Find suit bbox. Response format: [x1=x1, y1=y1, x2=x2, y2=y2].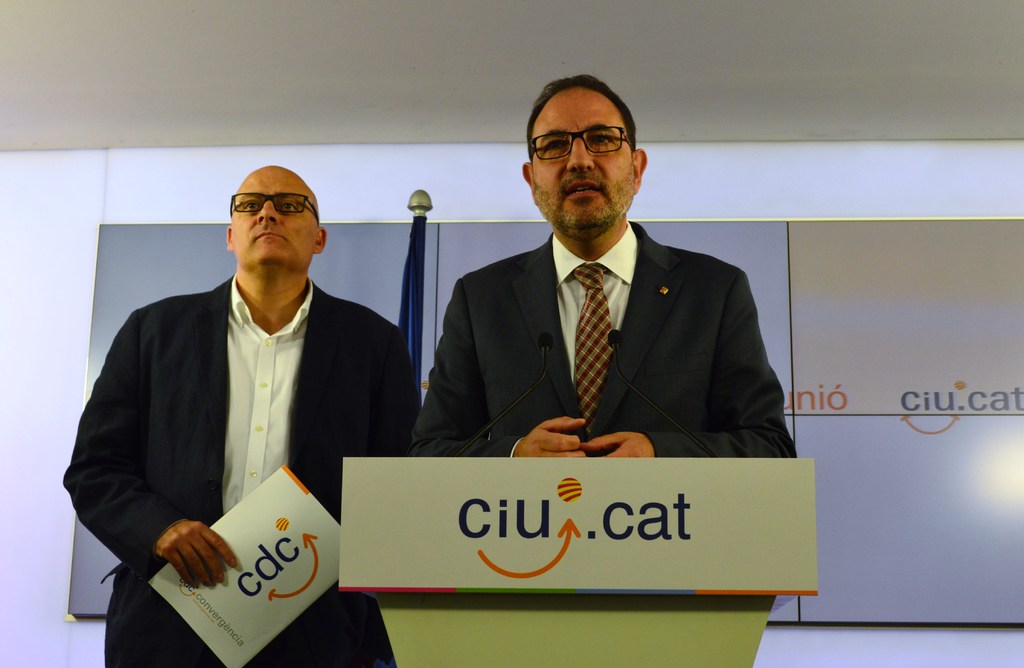
[x1=422, y1=138, x2=790, y2=482].
